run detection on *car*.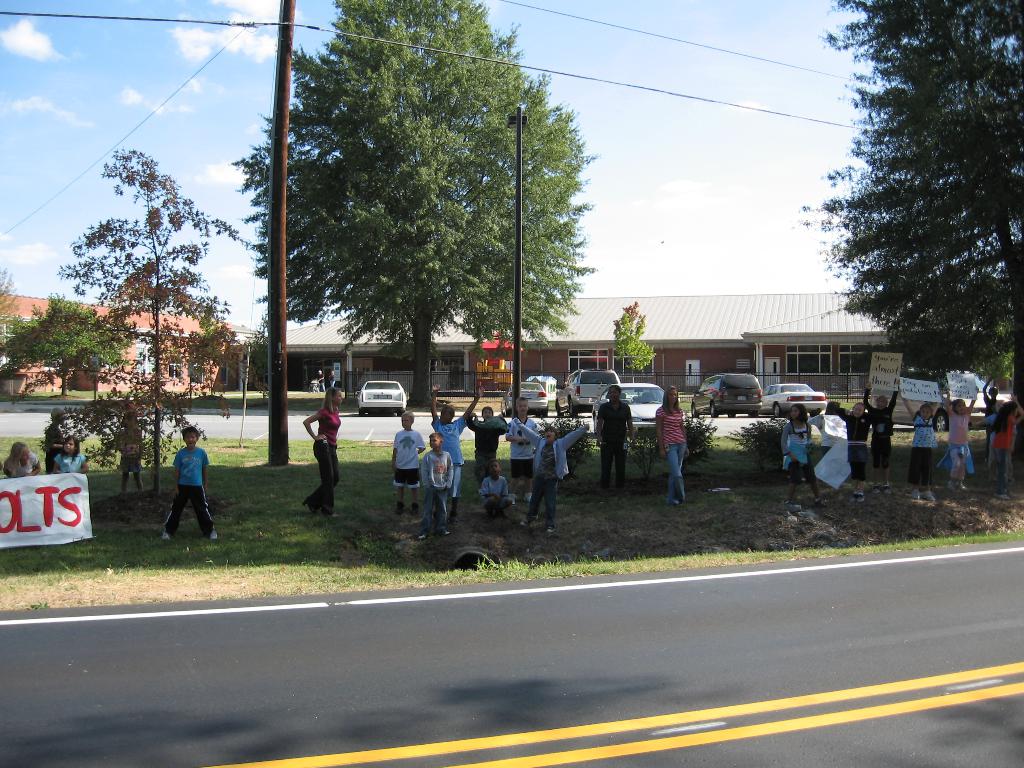
Result: <box>761,383,832,419</box>.
